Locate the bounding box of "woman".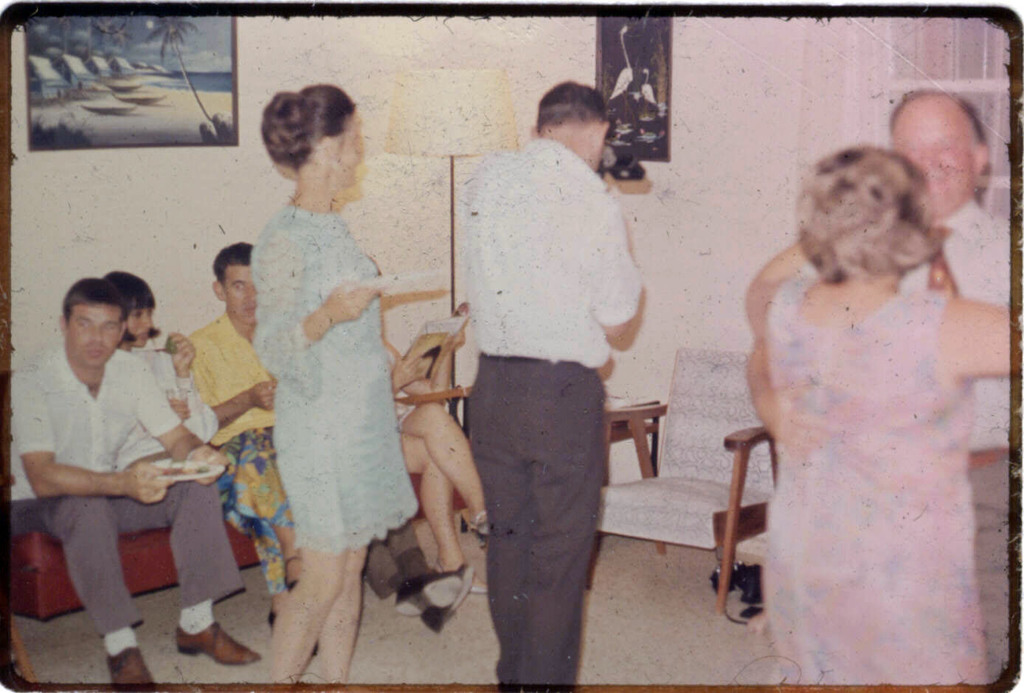
Bounding box: bbox=(102, 272, 306, 633).
